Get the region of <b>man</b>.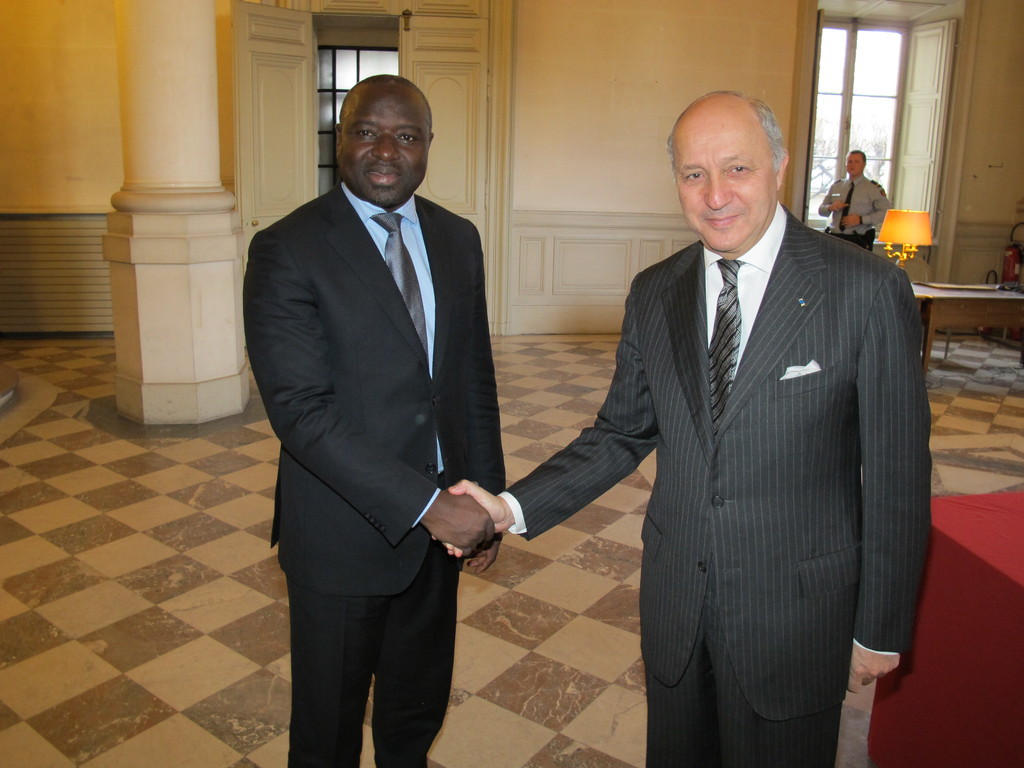
[433,90,931,767].
